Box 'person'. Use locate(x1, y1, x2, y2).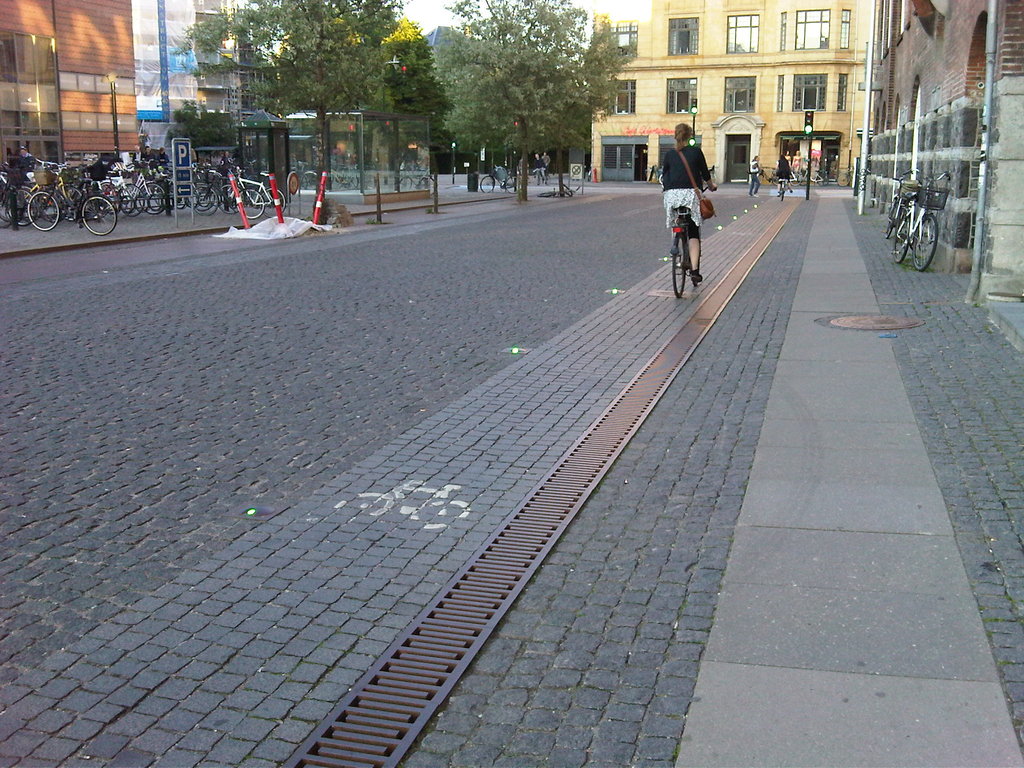
locate(749, 156, 759, 198).
